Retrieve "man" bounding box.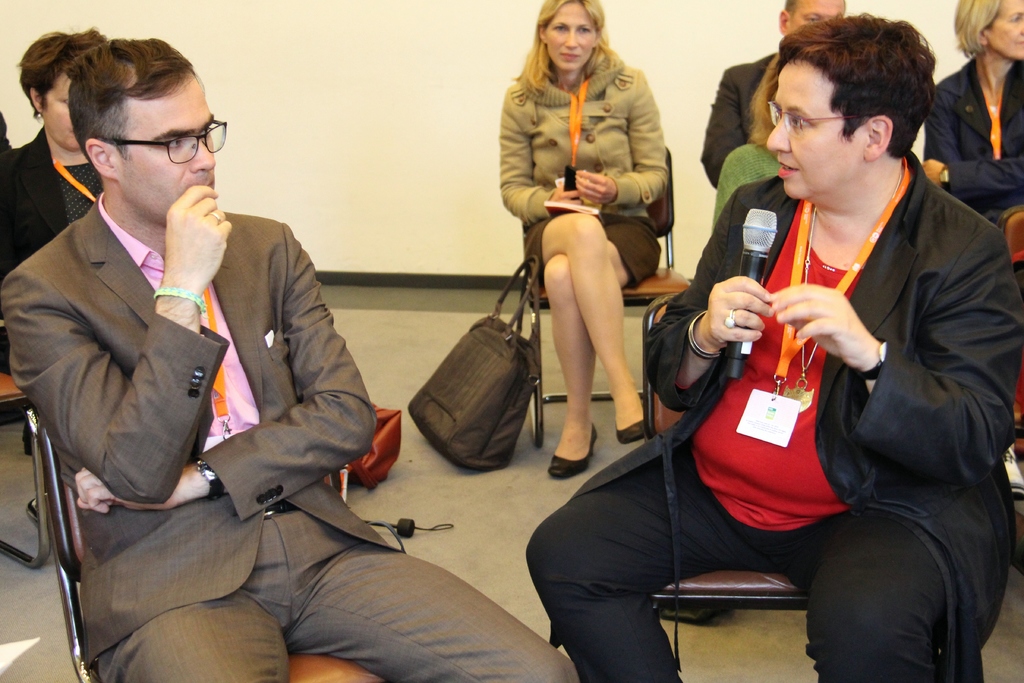
Bounding box: 698 0 849 185.
